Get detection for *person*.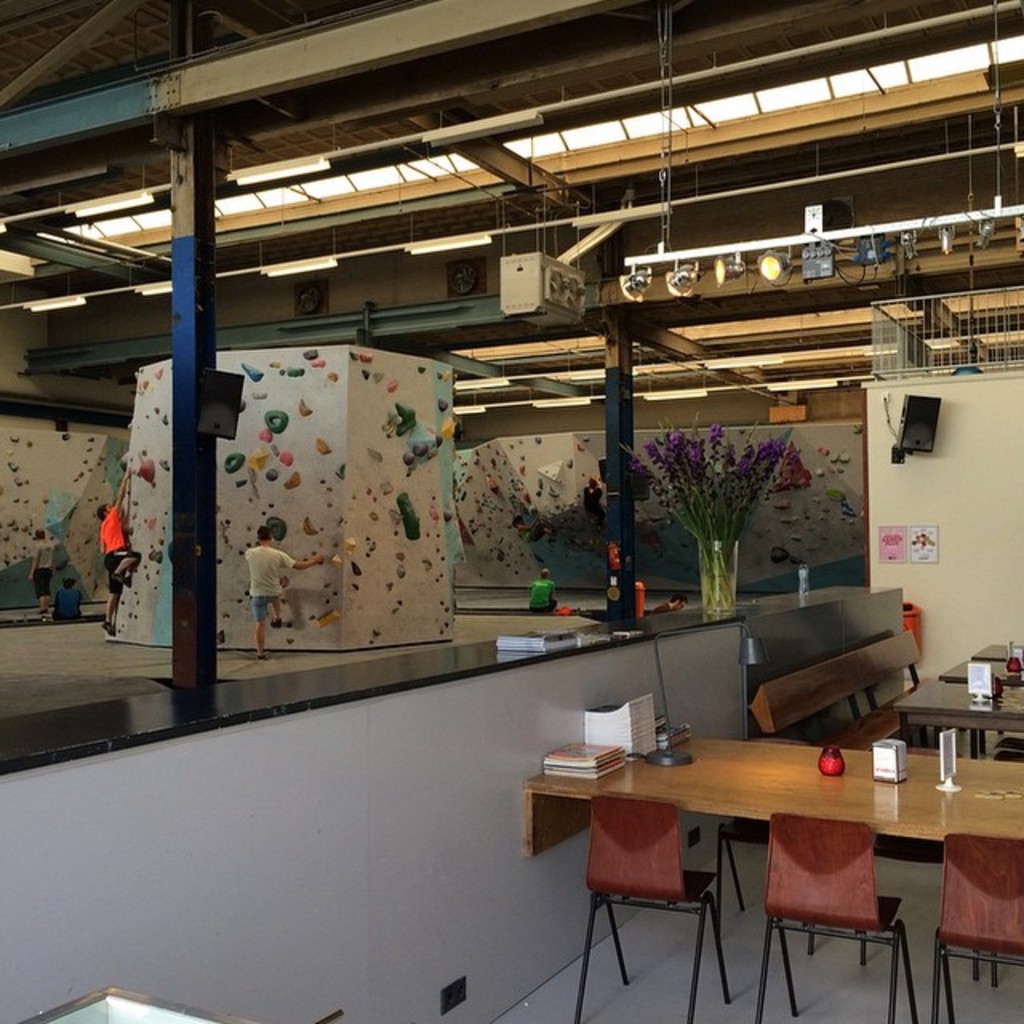
Detection: [27, 528, 62, 608].
